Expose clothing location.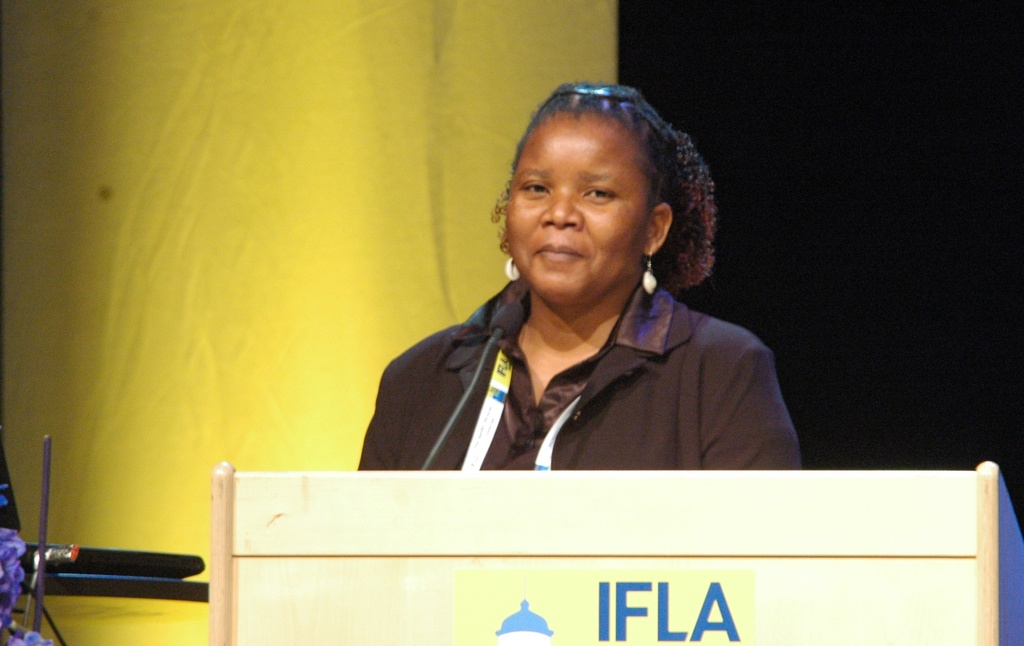
Exposed at 354,293,808,478.
